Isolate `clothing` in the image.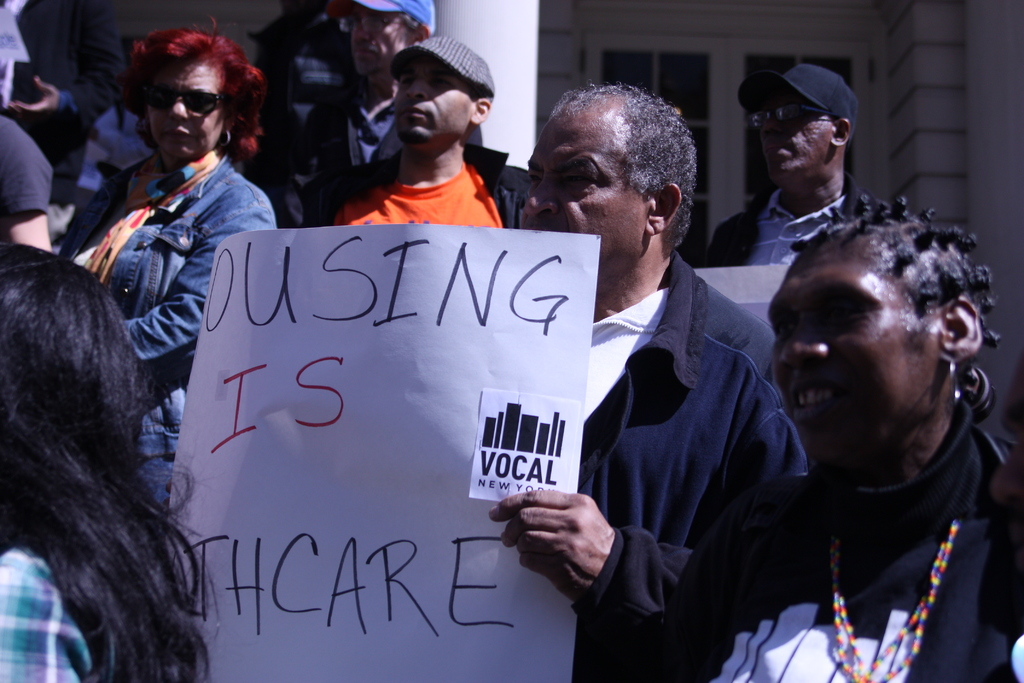
Isolated region: select_region(0, 9, 129, 253).
